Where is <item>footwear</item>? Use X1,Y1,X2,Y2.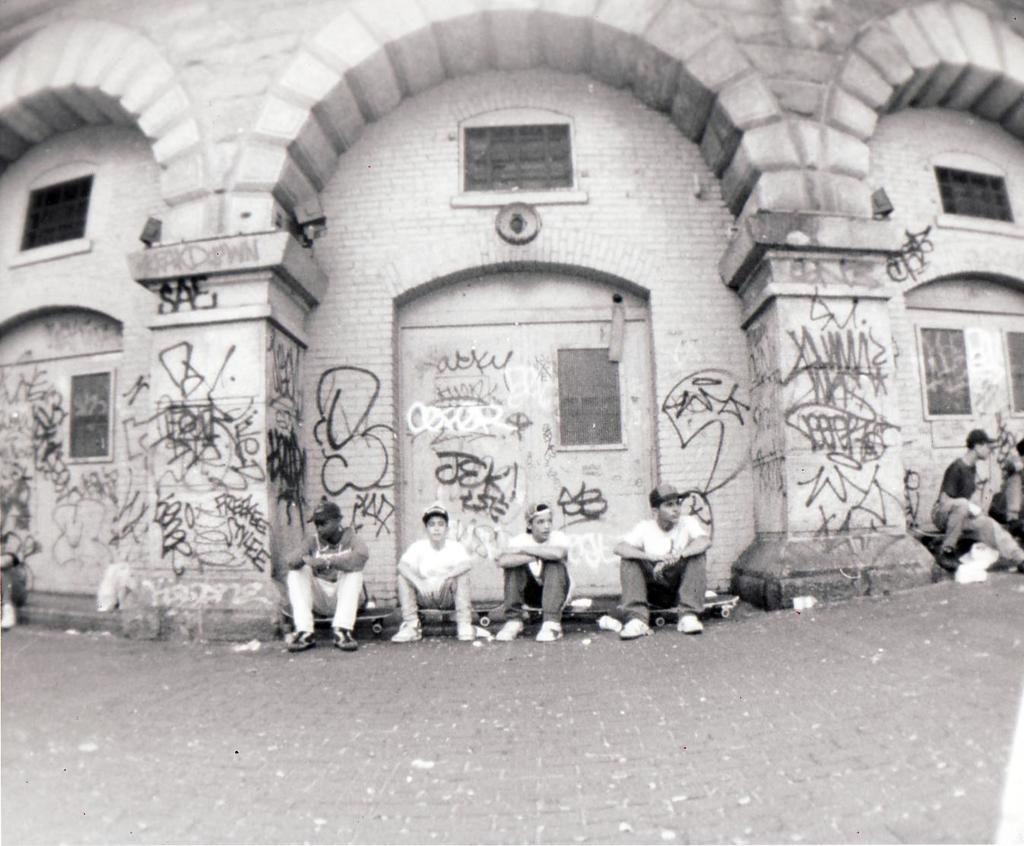
677,615,702,635.
